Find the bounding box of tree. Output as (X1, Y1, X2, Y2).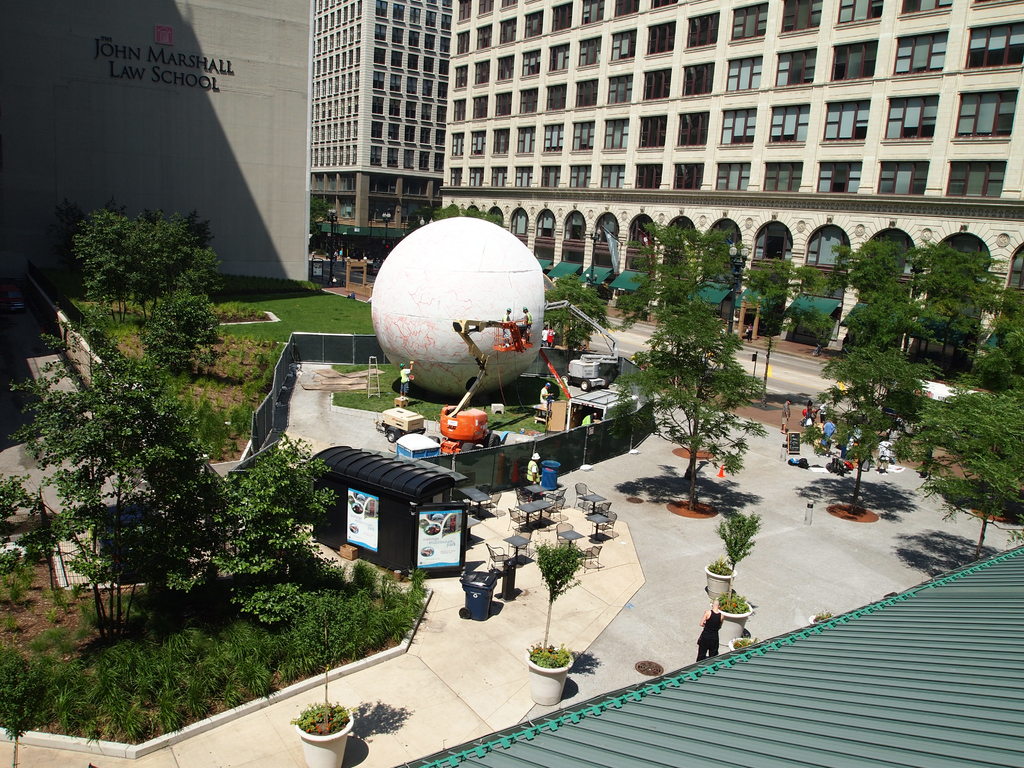
(208, 437, 341, 631).
